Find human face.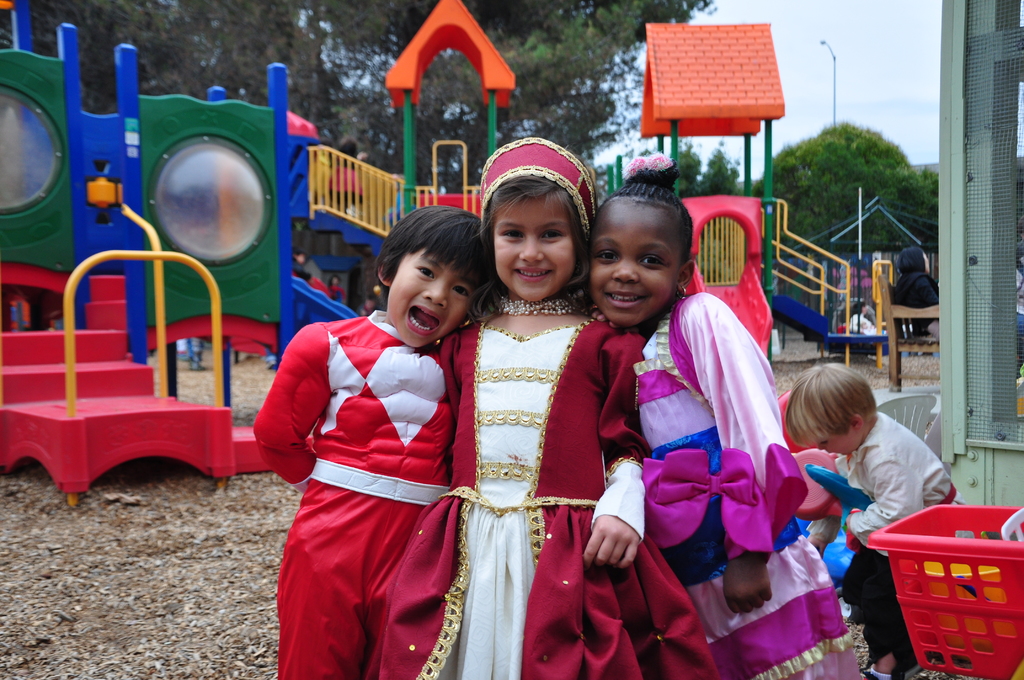
rect(810, 425, 862, 458).
